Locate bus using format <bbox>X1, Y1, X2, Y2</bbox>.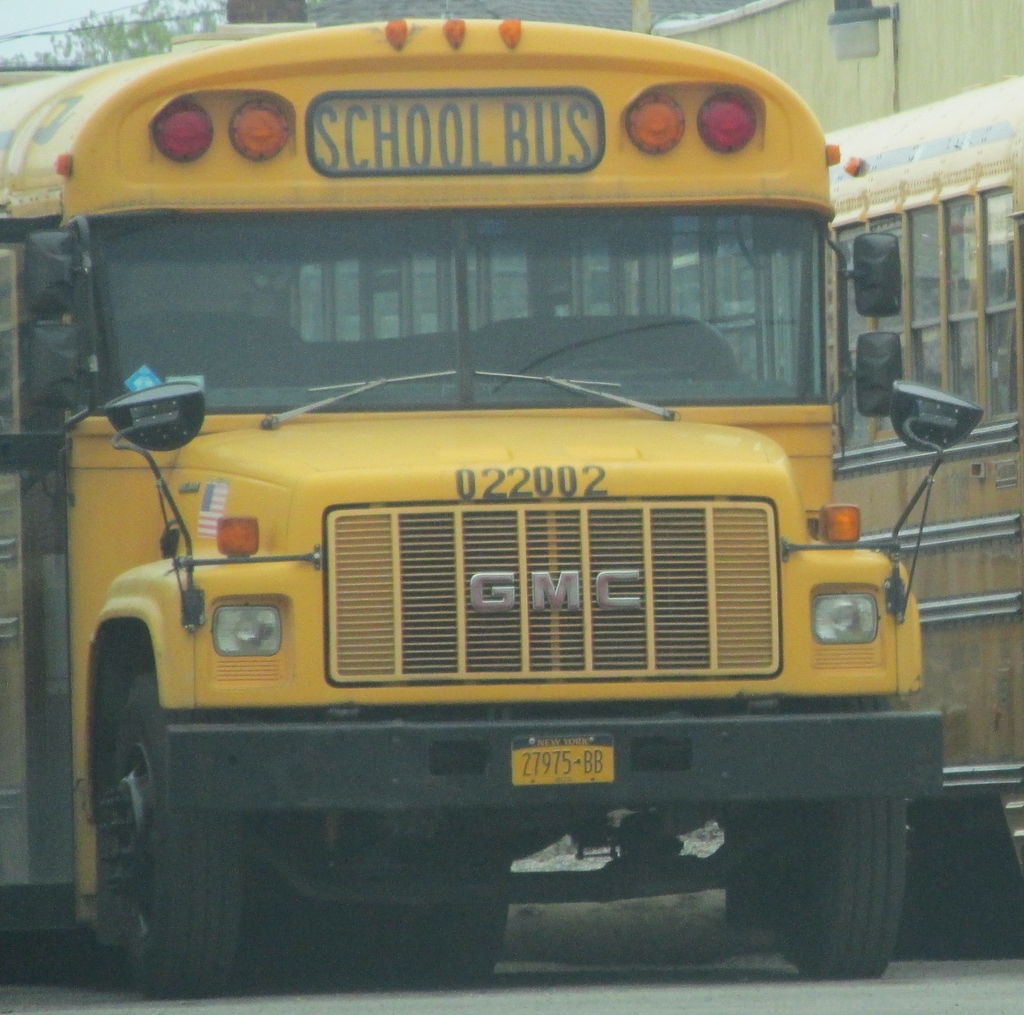
<bbox>666, 63, 1023, 955</bbox>.
